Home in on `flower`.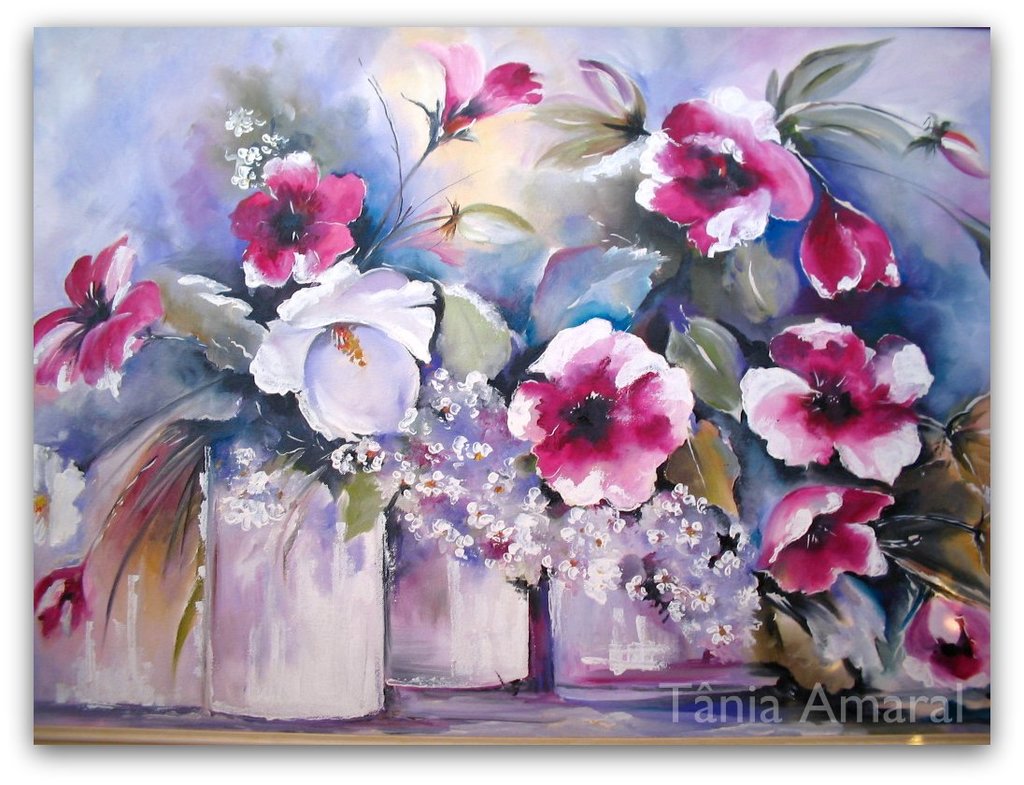
Homed in at select_region(228, 144, 354, 280).
